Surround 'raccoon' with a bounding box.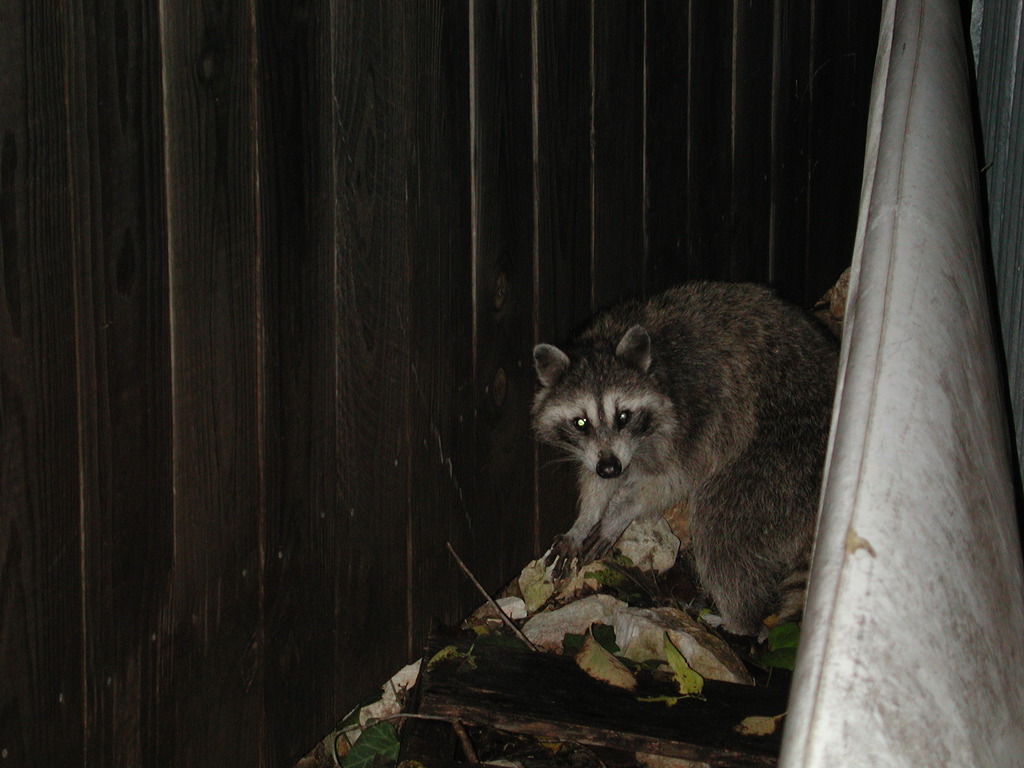
525,281,835,638.
